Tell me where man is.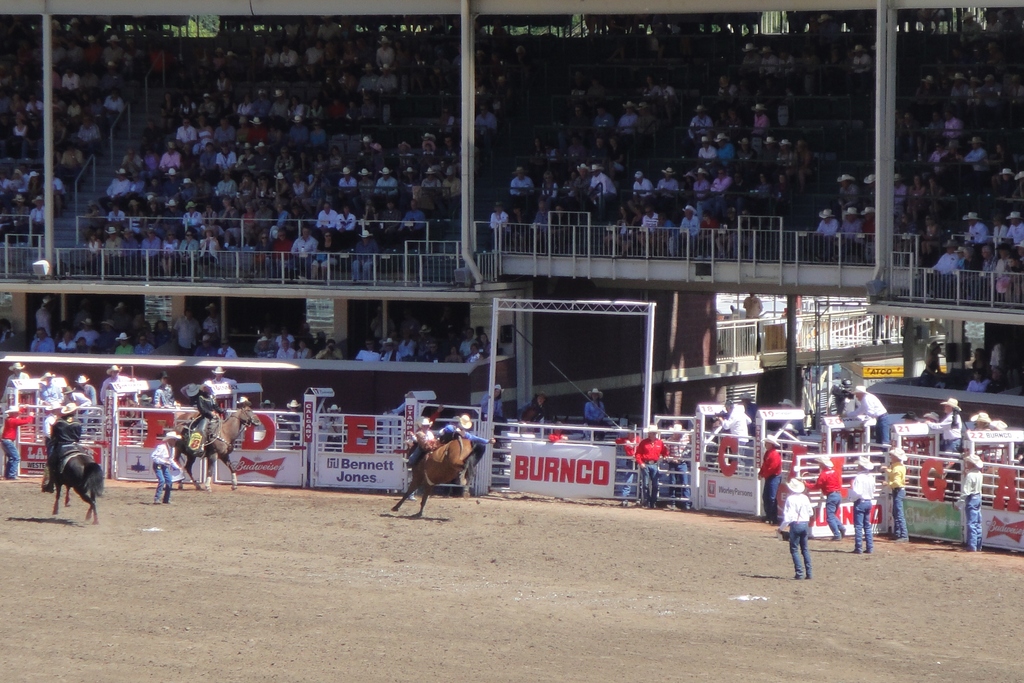
man is at locate(633, 169, 653, 202).
